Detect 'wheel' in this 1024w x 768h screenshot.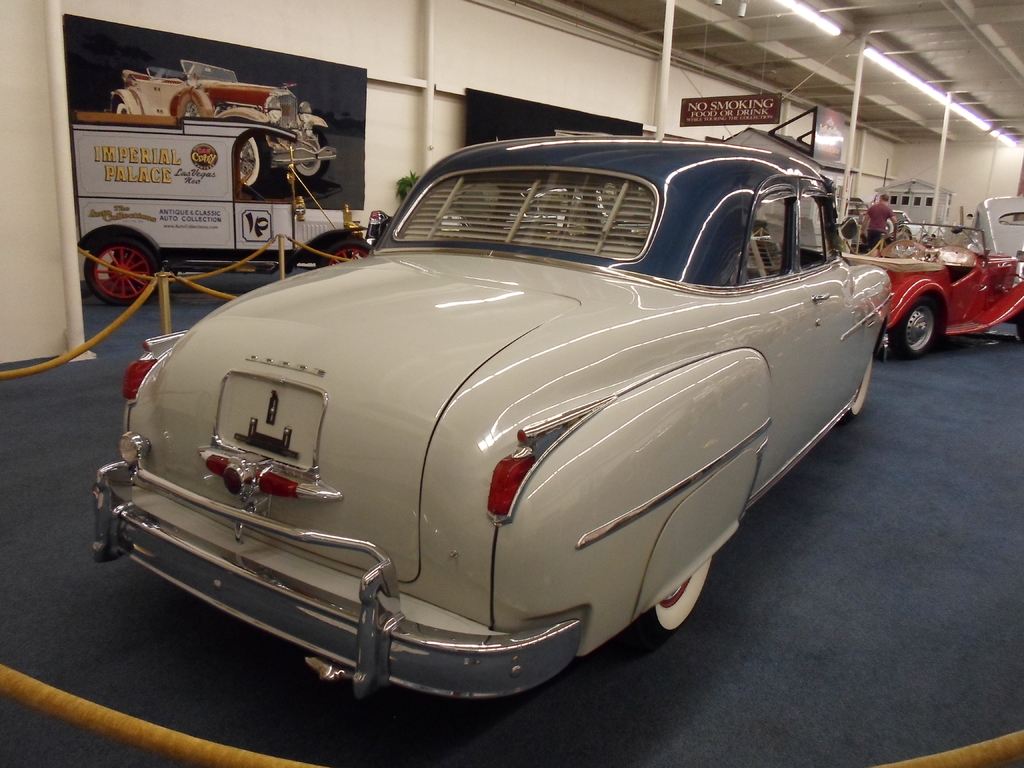
Detection: <bbox>236, 134, 271, 189</bbox>.
